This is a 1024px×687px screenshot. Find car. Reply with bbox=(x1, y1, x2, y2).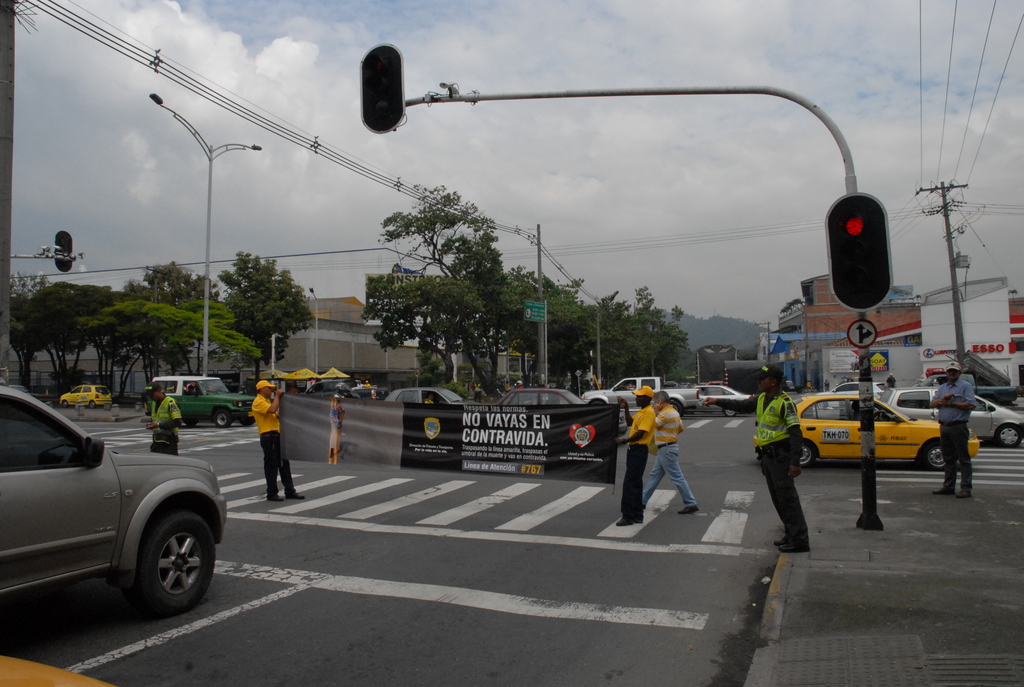
bbox=(384, 389, 467, 406).
